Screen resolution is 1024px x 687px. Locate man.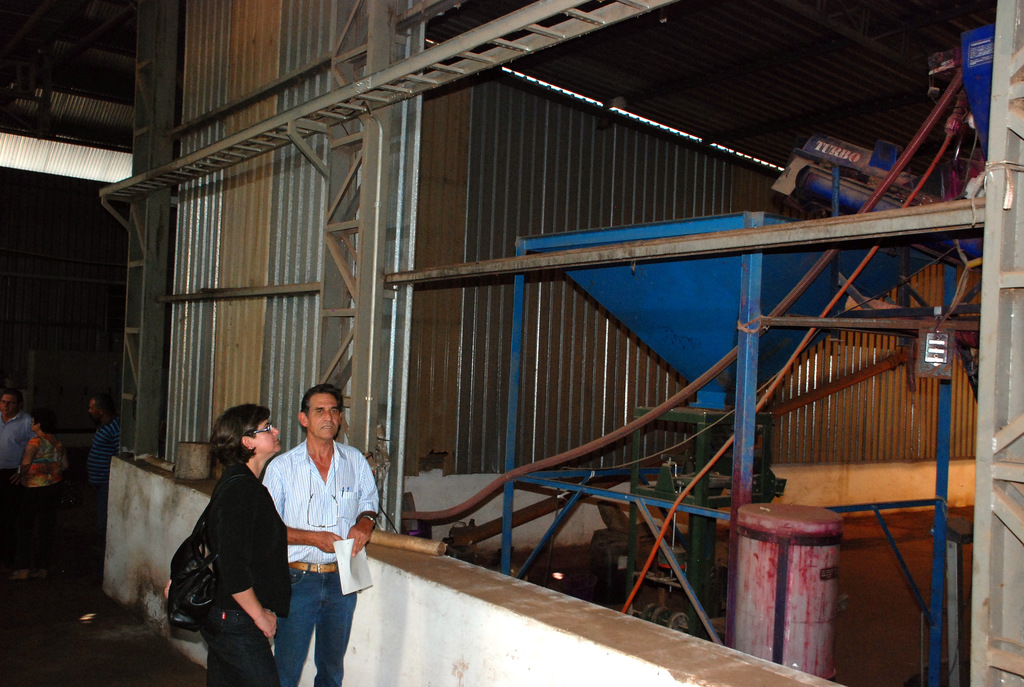
0, 386, 44, 569.
